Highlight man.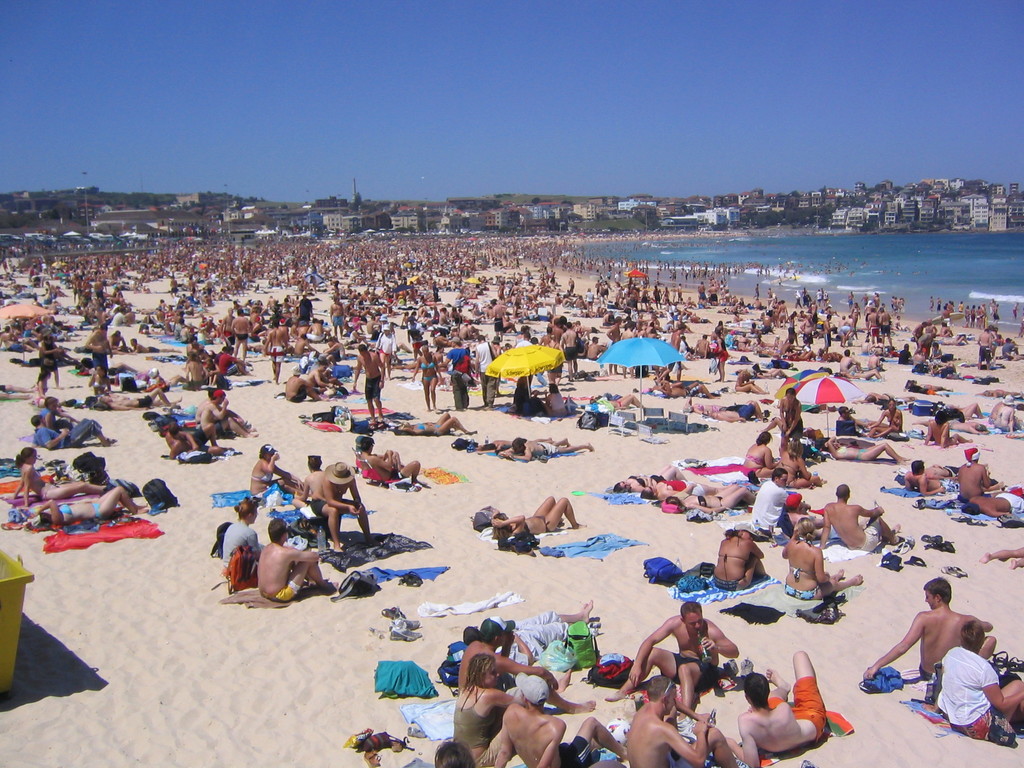
Highlighted region: left=30, top=415, right=115, bottom=448.
